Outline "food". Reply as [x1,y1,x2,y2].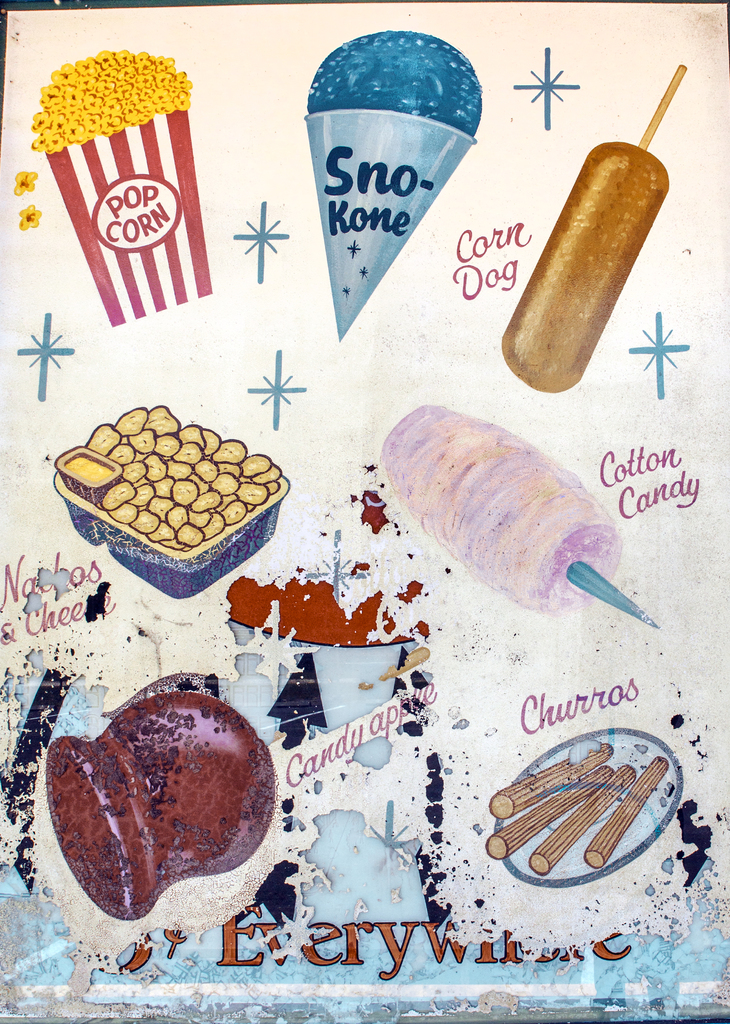
[496,127,669,348].
